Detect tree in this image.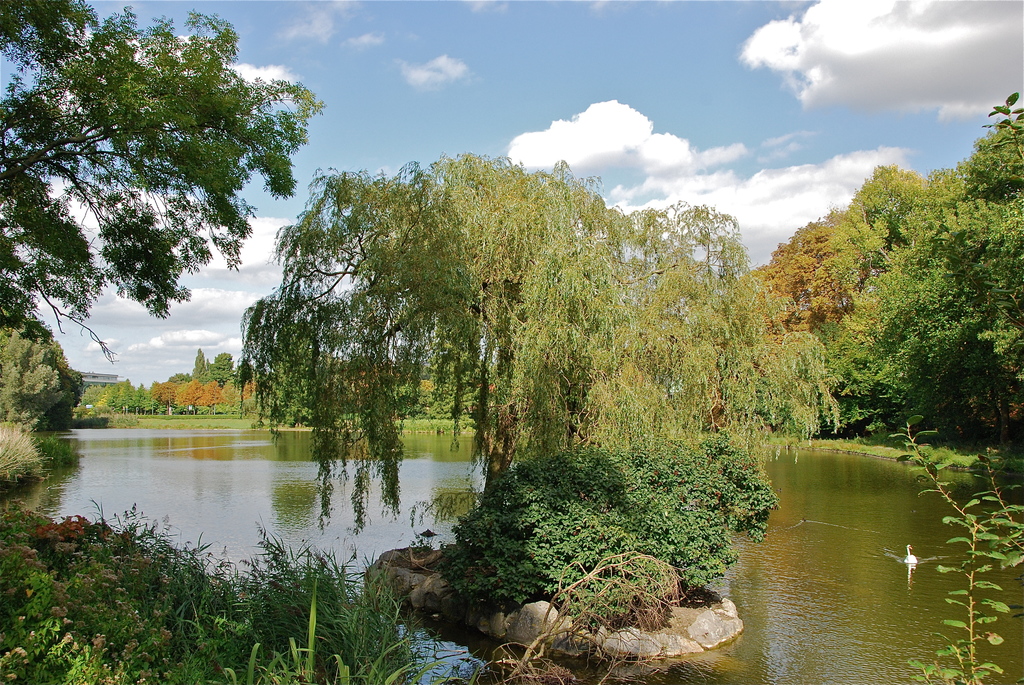
Detection: locate(193, 340, 214, 370).
